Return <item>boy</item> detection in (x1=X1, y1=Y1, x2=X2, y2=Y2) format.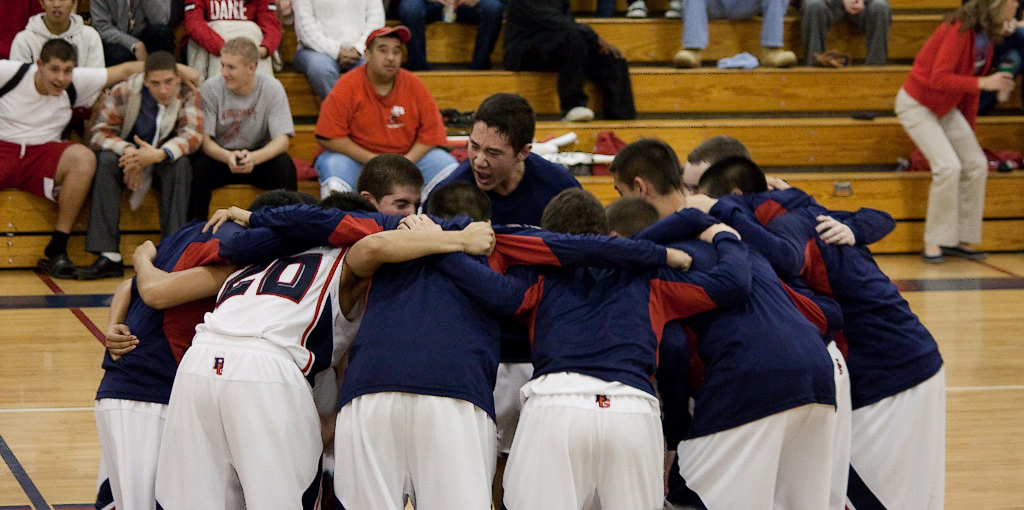
(x1=184, y1=34, x2=297, y2=224).
